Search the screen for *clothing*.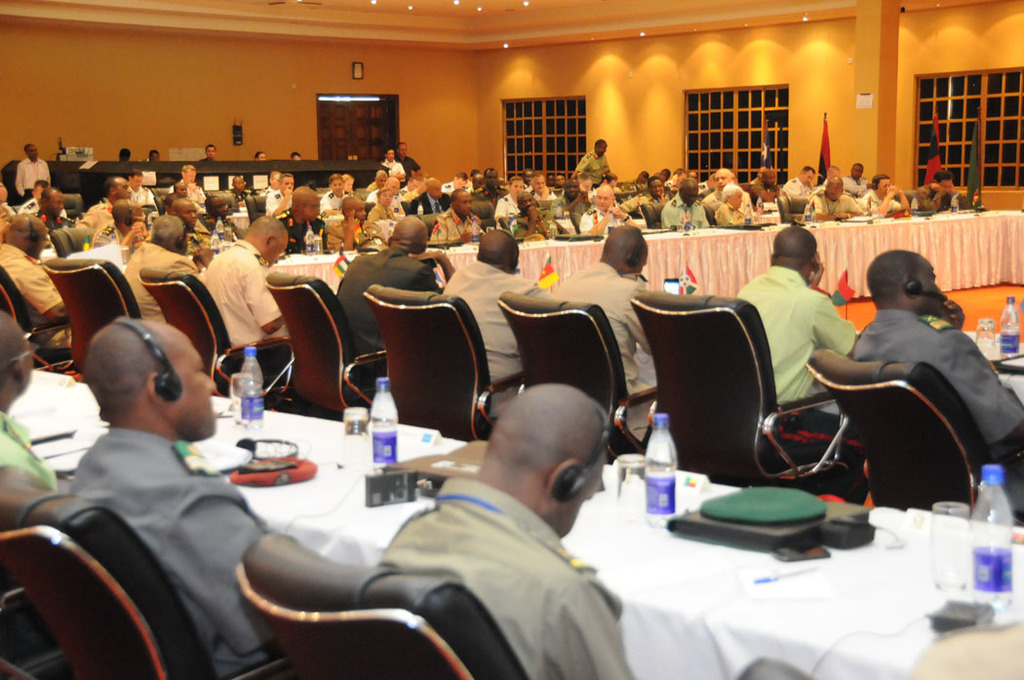
Found at box(848, 311, 1023, 513).
